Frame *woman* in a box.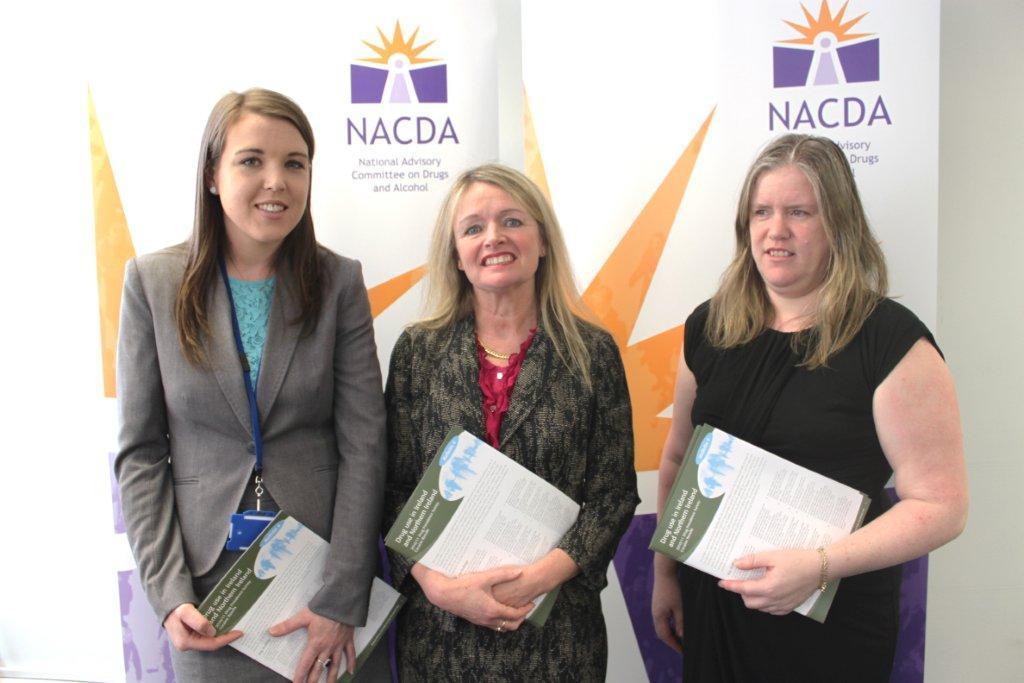
pyautogui.locateOnScreen(368, 158, 644, 656).
